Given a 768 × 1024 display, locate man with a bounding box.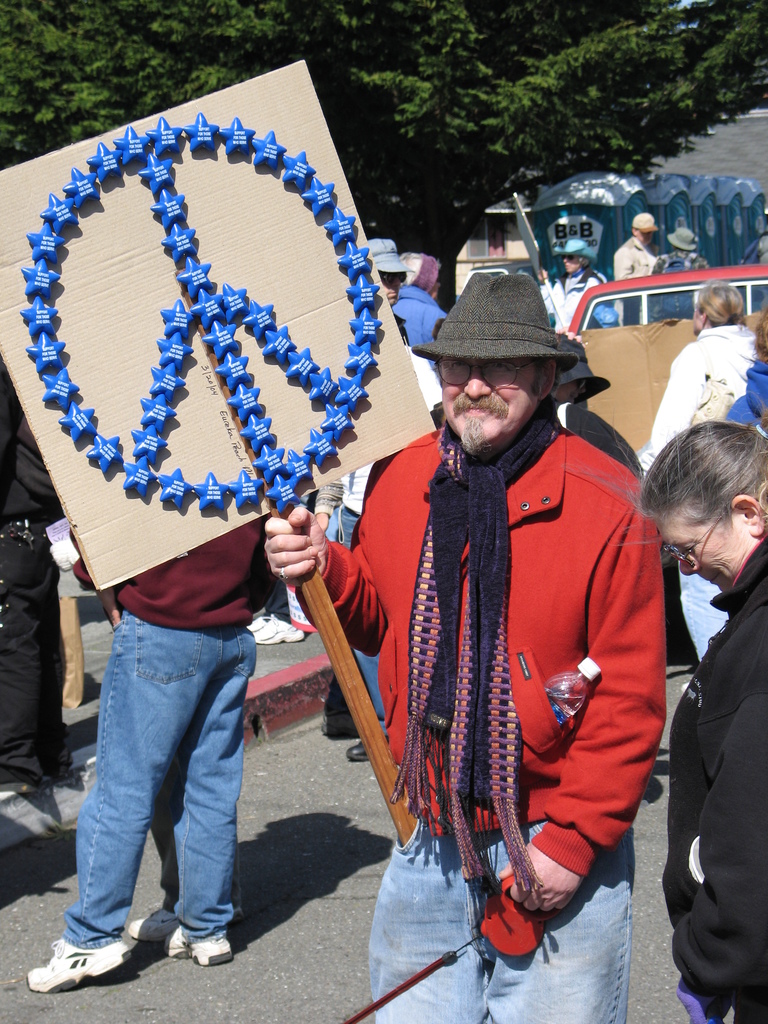
Located: region(538, 232, 610, 335).
